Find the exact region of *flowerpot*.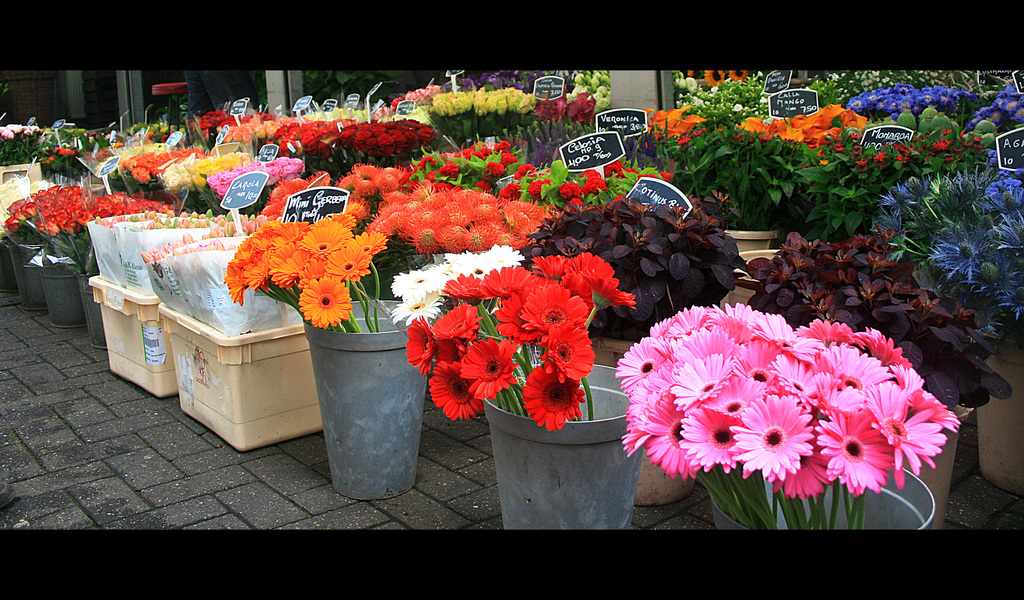
Exact region: 976/342/1023/498.
